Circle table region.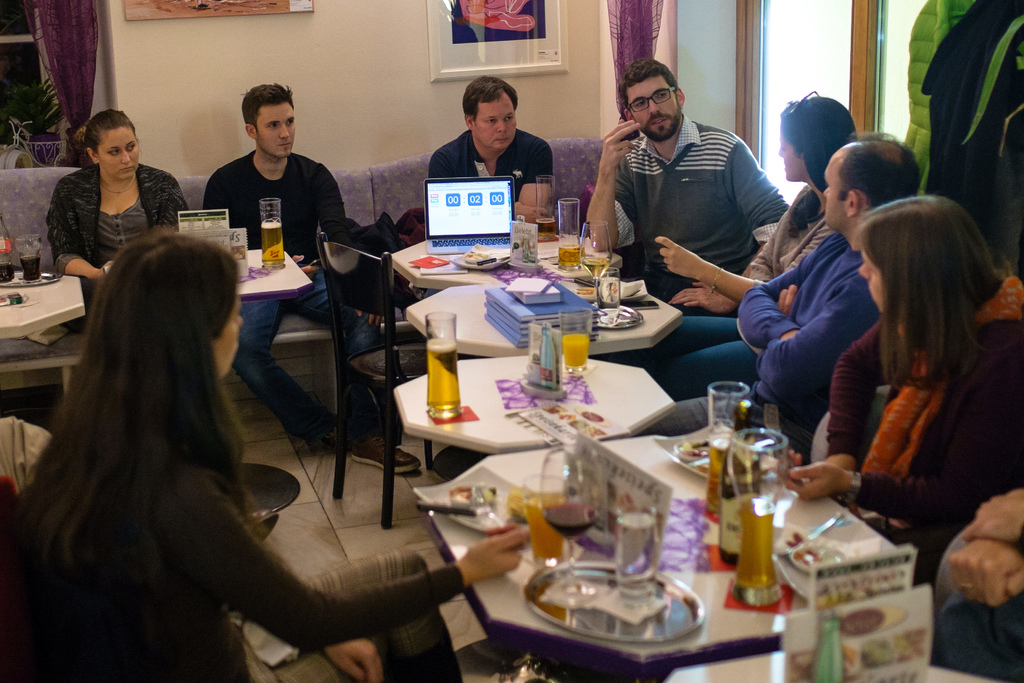
Region: (391,239,627,483).
